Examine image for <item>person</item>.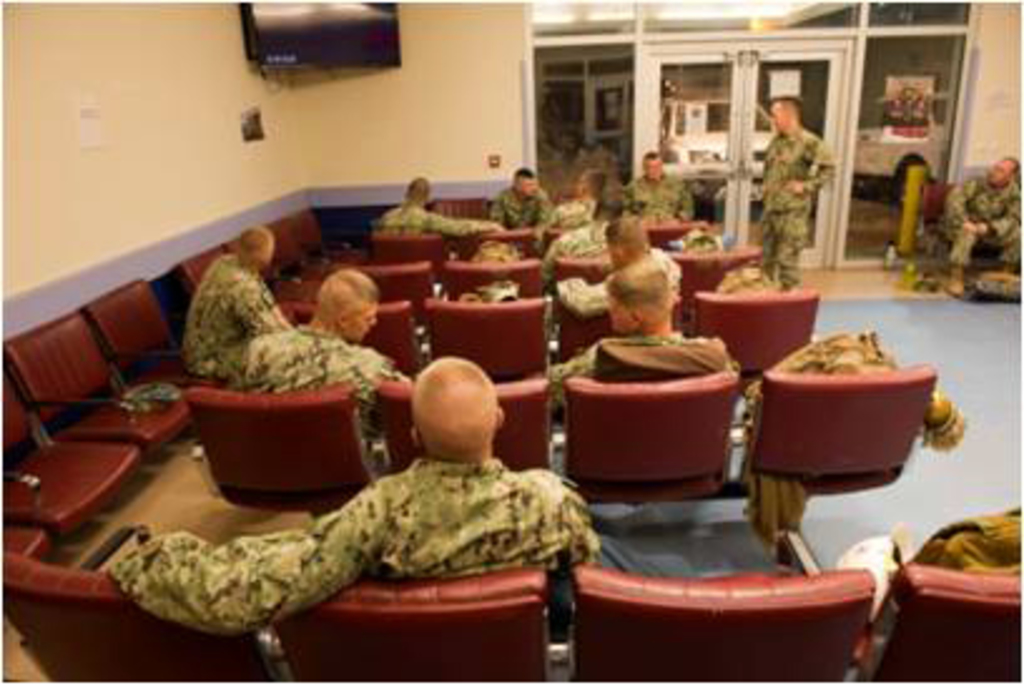
Examination result: l=931, t=153, r=1021, b=299.
